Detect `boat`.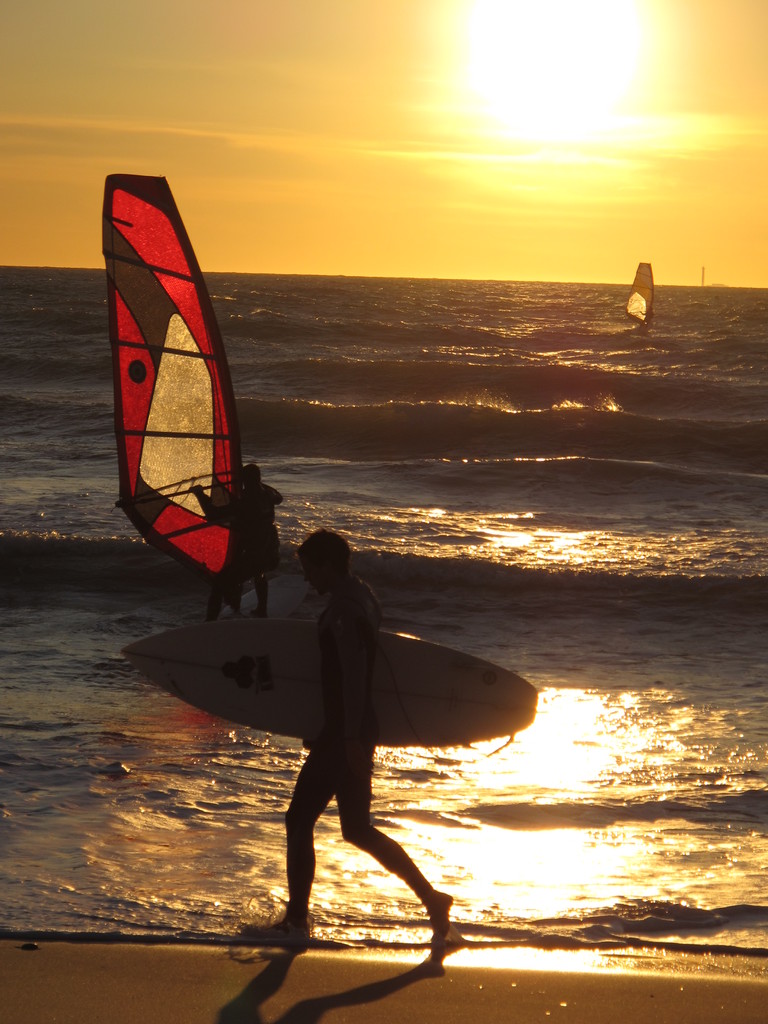
Detected at bbox=(88, 152, 294, 637).
